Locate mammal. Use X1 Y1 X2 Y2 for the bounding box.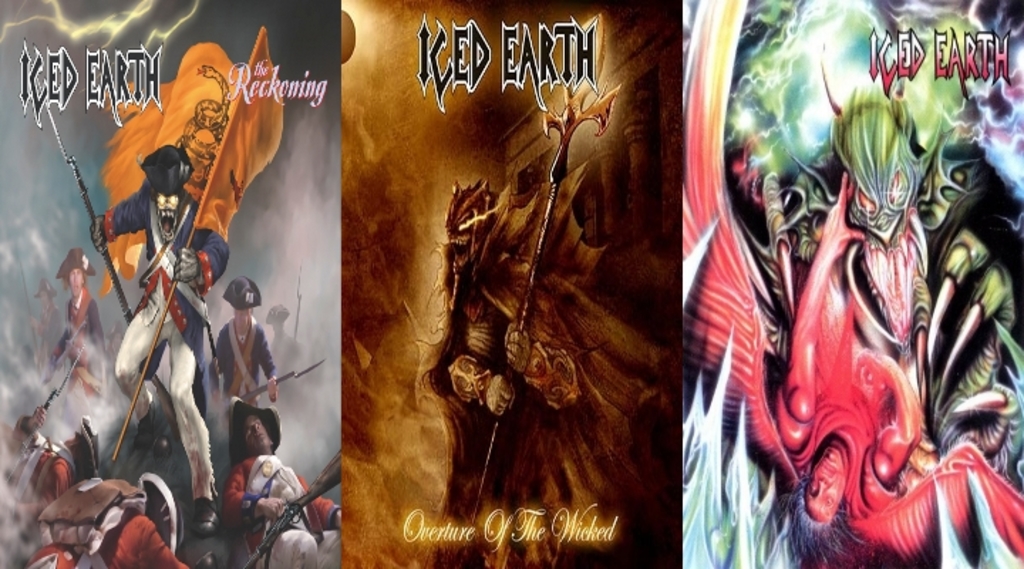
88 148 213 508.
